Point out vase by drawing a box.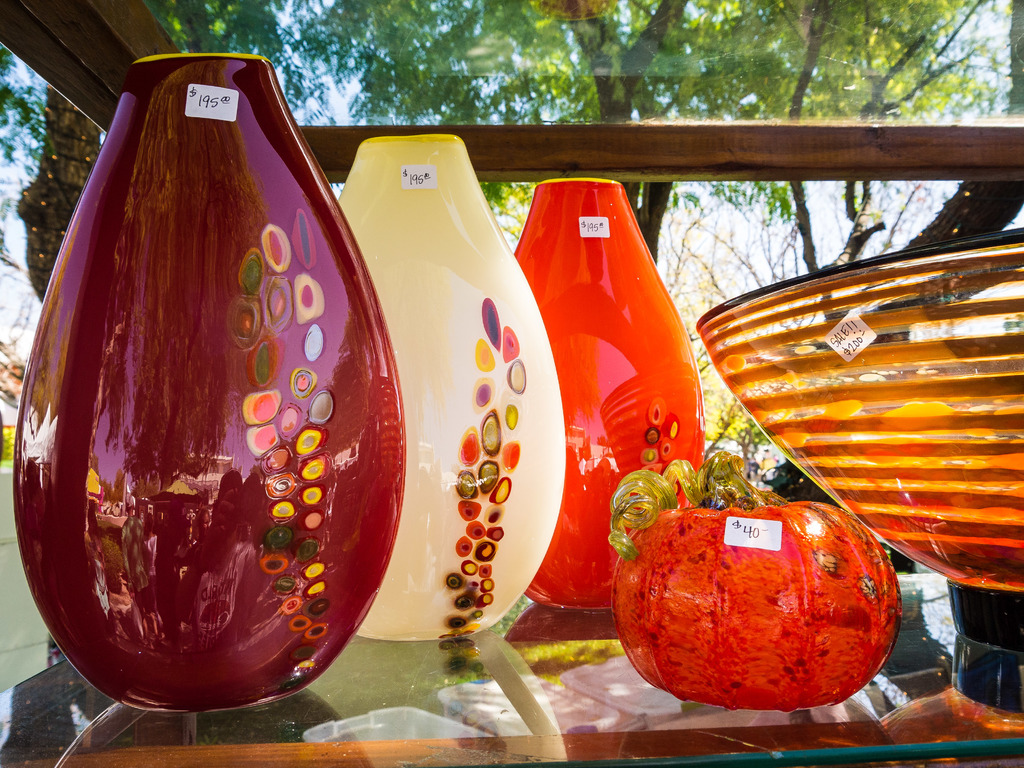
(x1=512, y1=175, x2=705, y2=609).
